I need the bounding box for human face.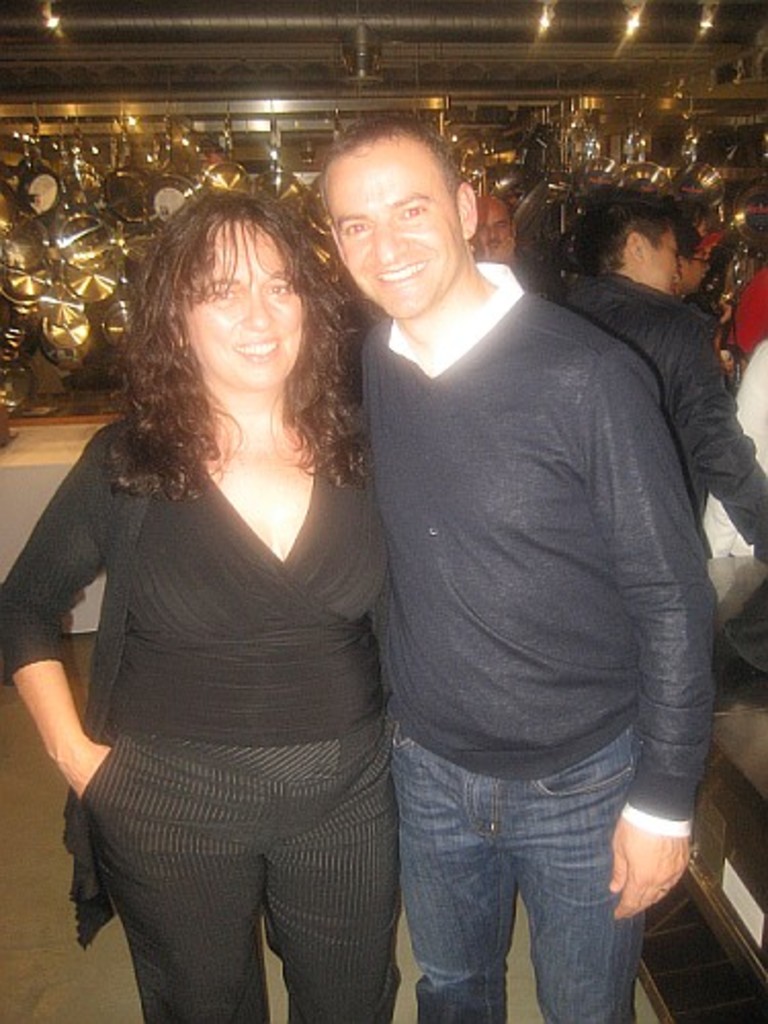
Here it is: (342, 137, 477, 303).
